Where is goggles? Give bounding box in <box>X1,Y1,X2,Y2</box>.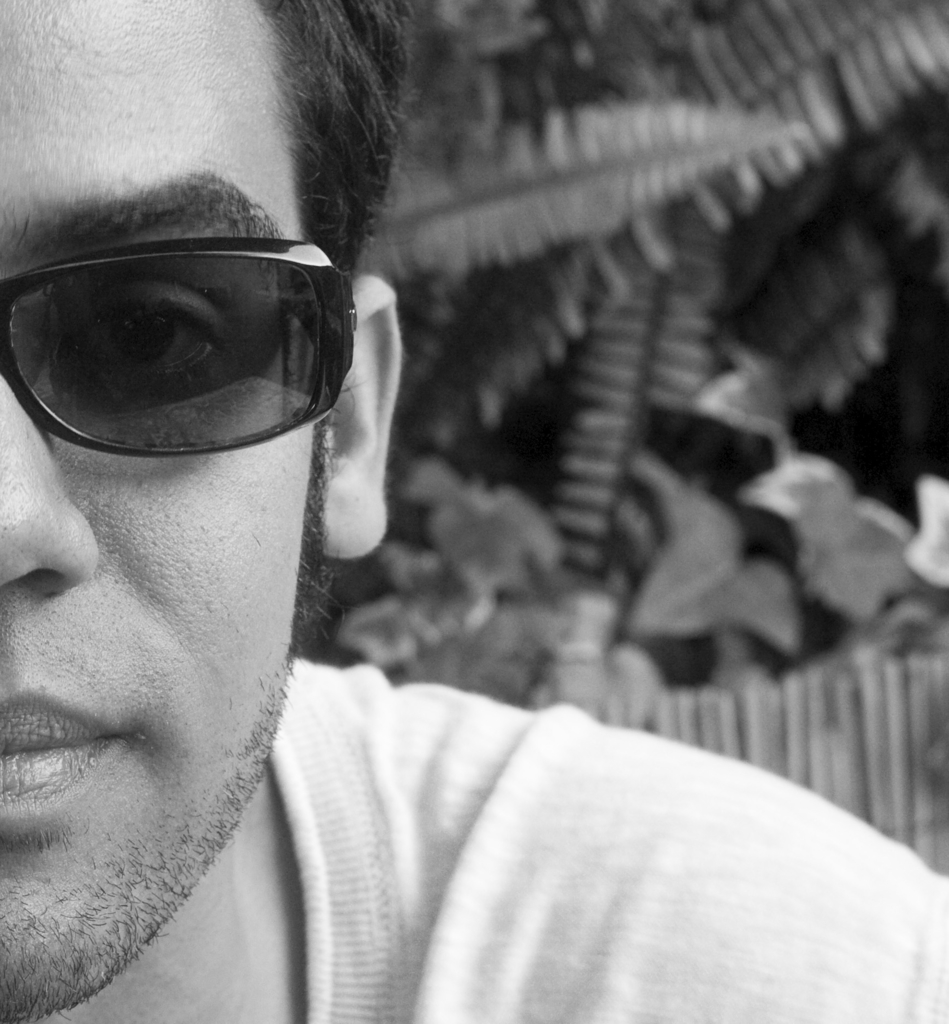
<box>0,213,370,472</box>.
